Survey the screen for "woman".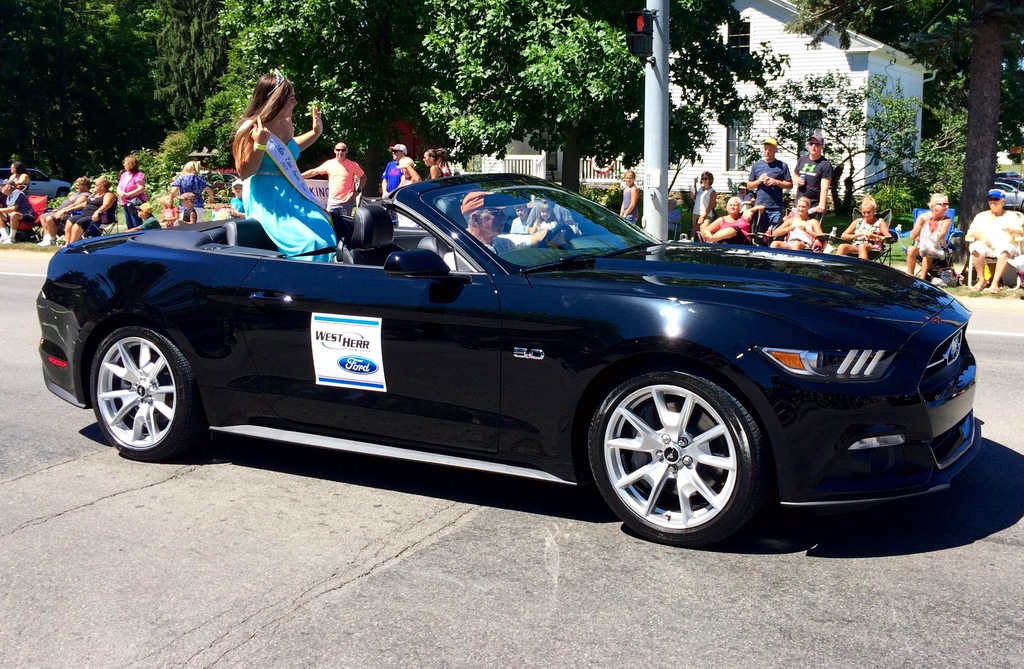
Survey found: bbox(694, 194, 767, 245).
